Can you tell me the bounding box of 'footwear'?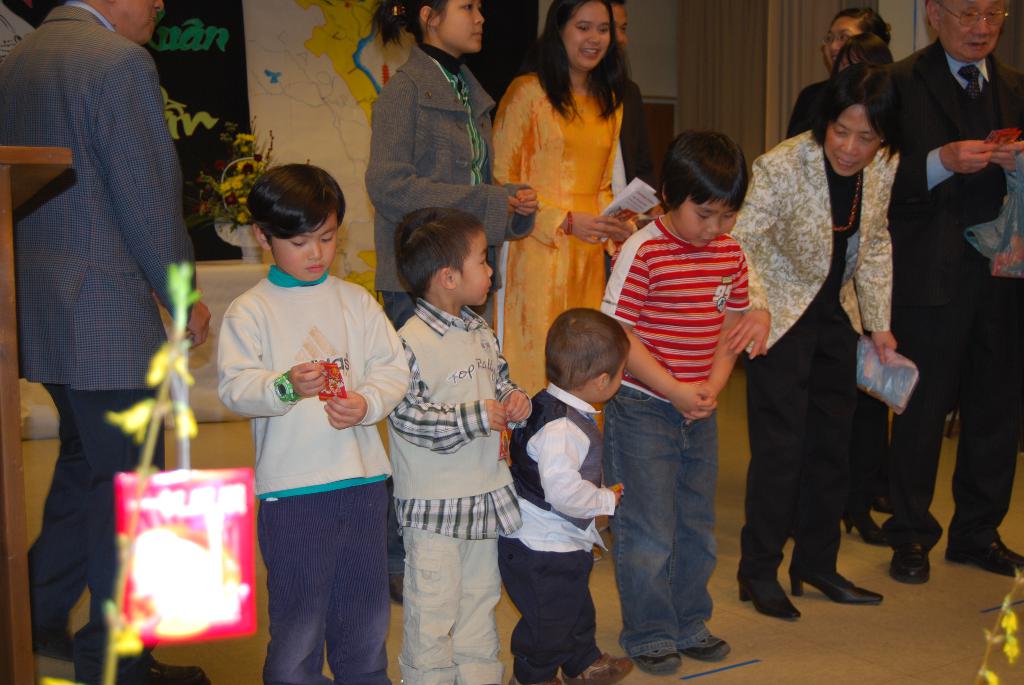
562,650,641,684.
